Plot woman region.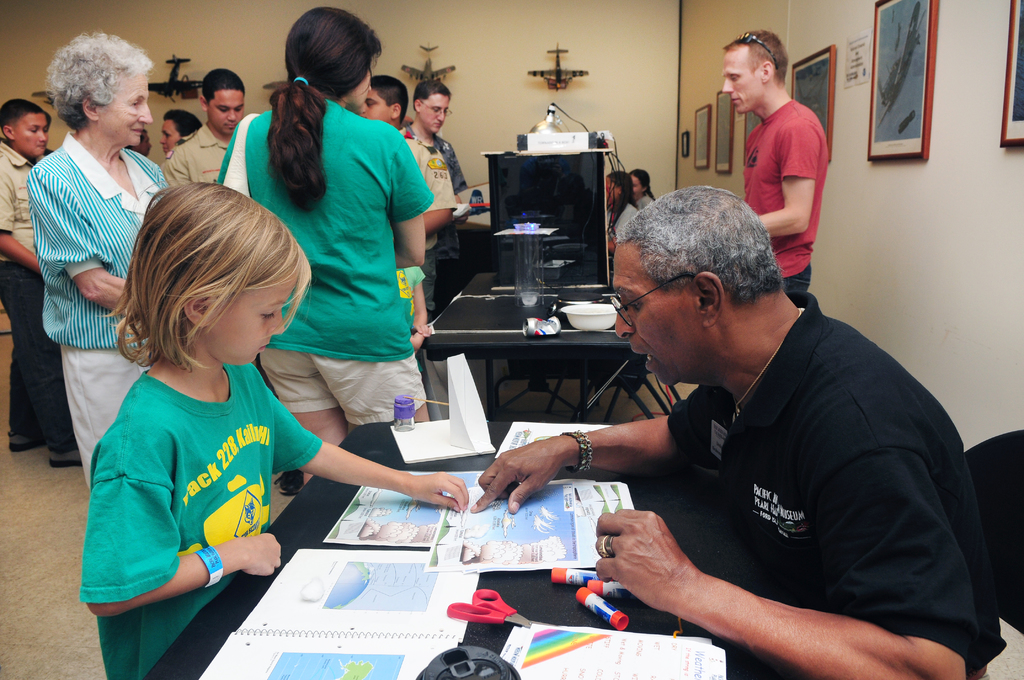
Plotted at box(18, 35, 181, 485).
